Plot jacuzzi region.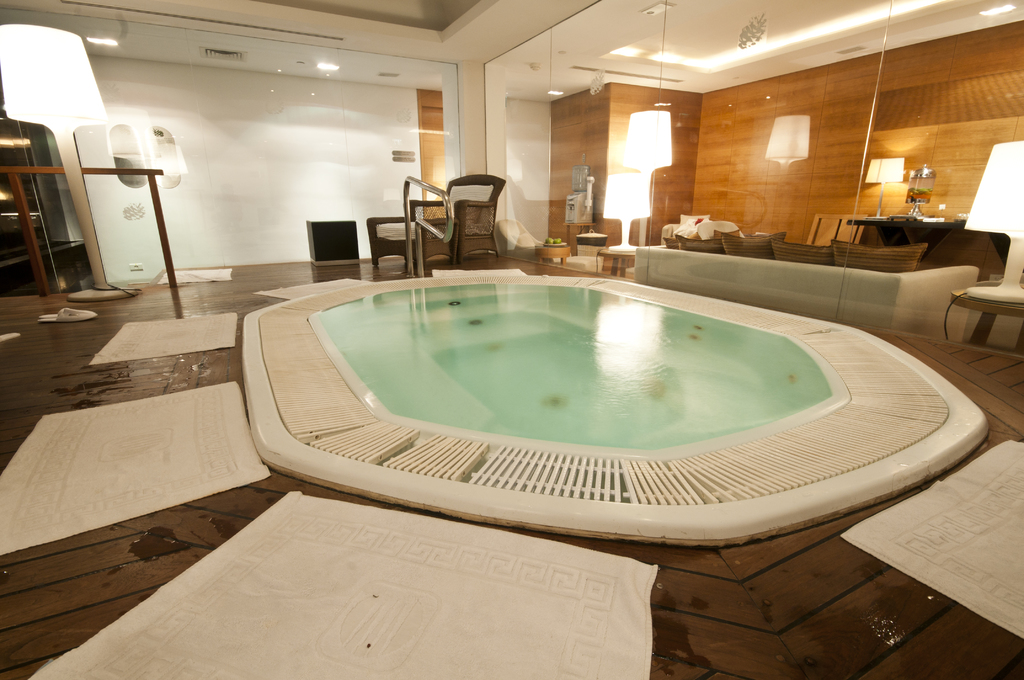
Plotted at 242,273,992,551.
